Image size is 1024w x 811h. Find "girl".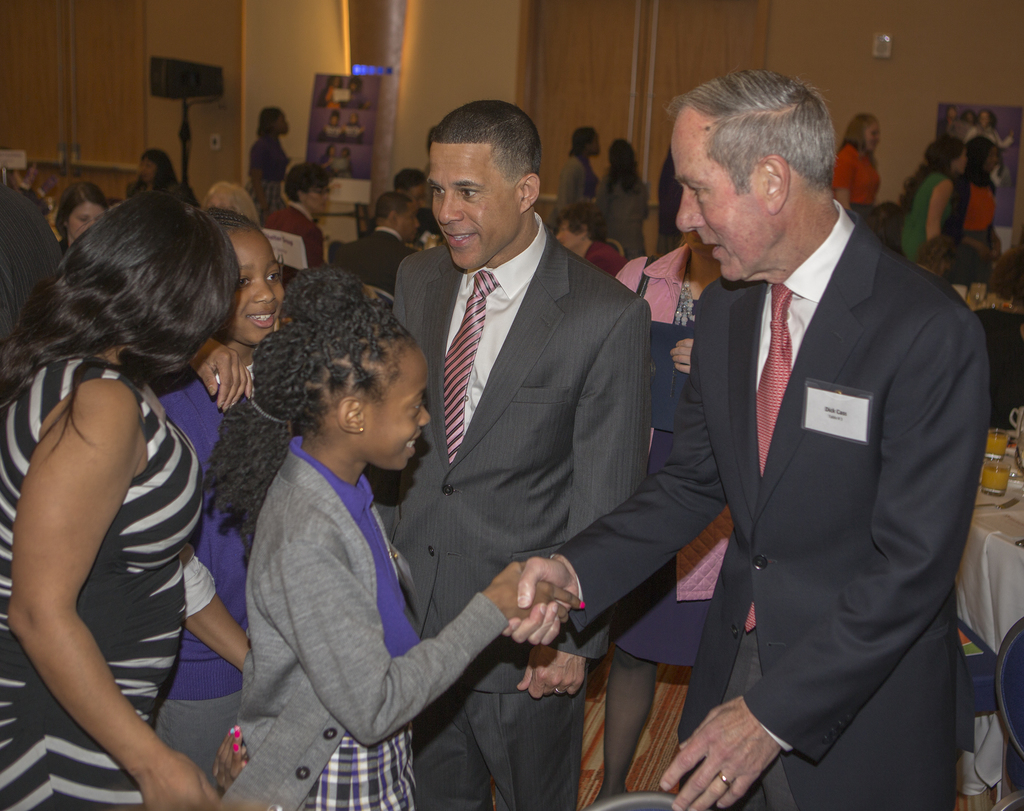
(897,133,968,275).
